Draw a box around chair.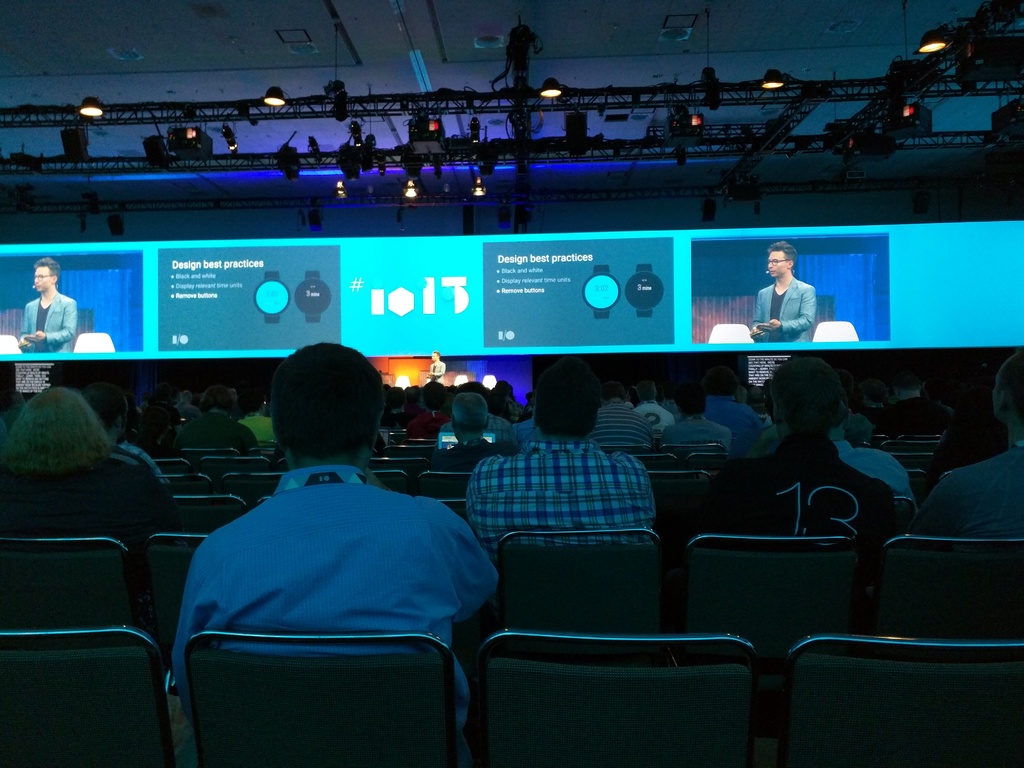
rect(371, 471, 413, 499).
